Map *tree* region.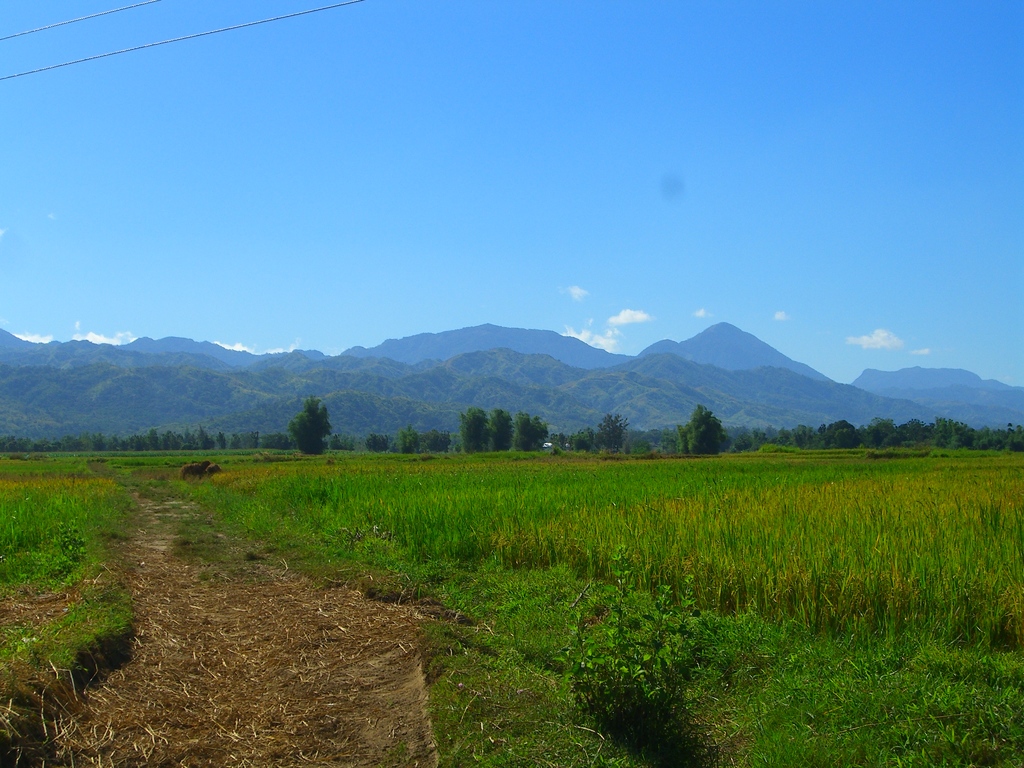
Mapped to (924, 415, 959, 446).
